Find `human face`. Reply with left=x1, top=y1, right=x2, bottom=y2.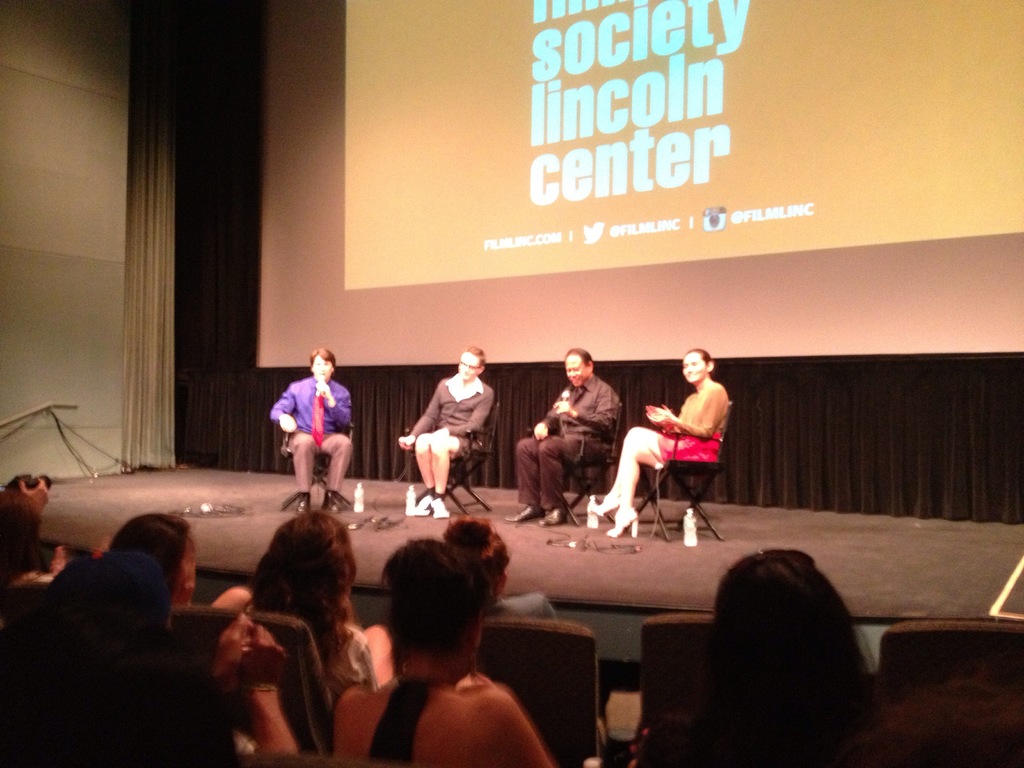
left=313, top=357, right=334, bottom=381.
